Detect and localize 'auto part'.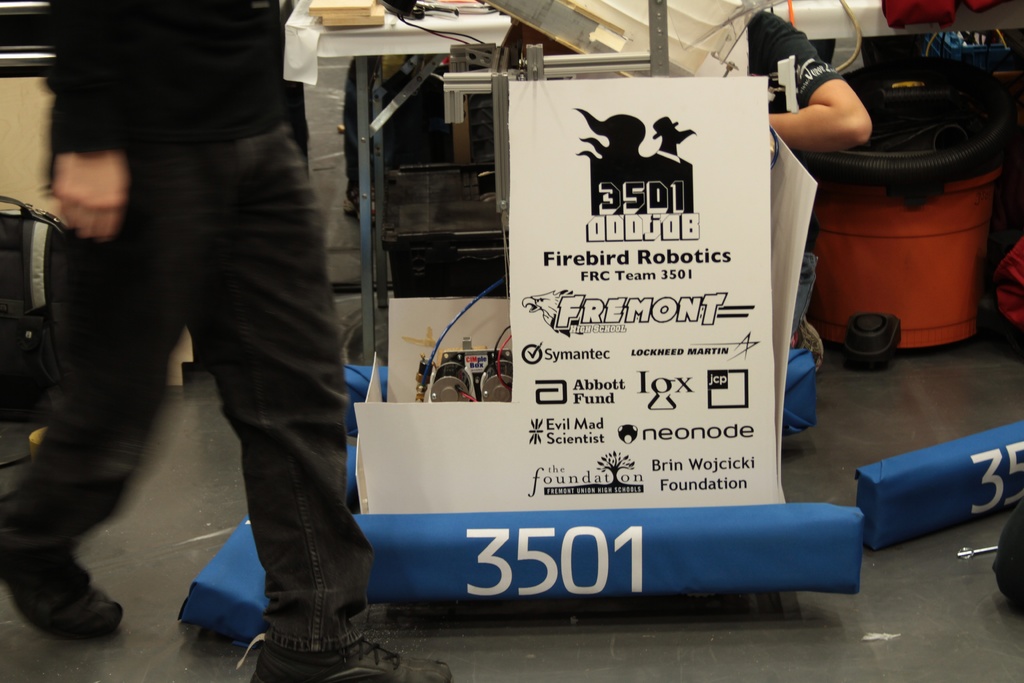
Localized at [410, 270, 520, 407].
